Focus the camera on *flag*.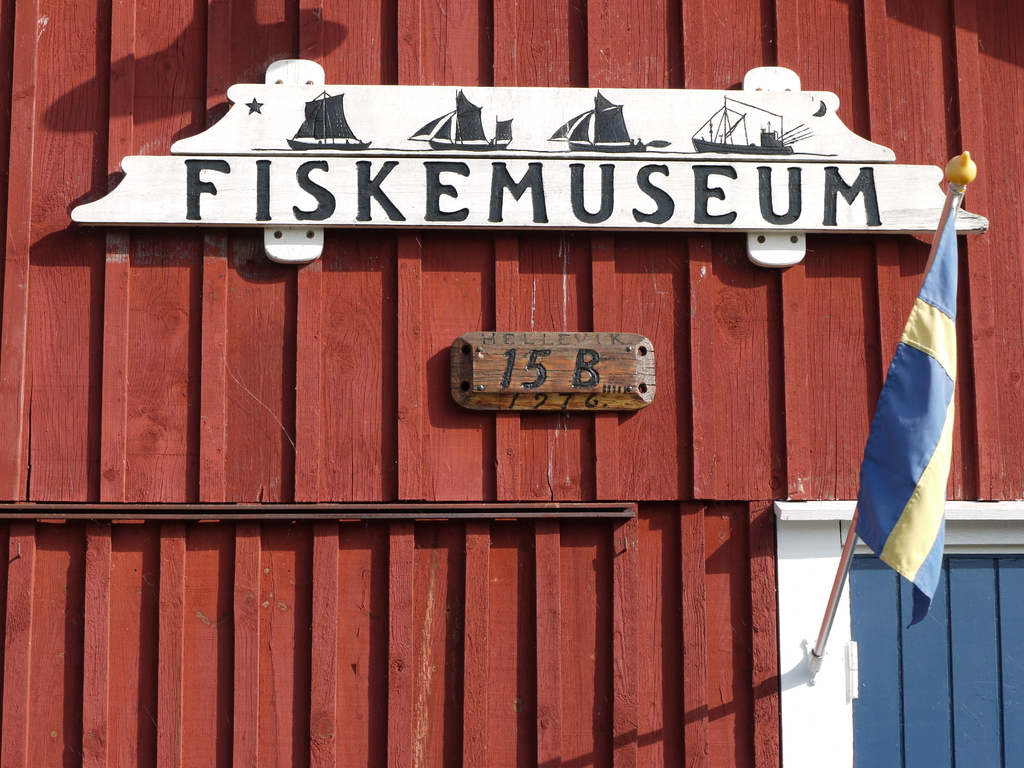
Focus region: BBox(856, 189, 957, 637).
